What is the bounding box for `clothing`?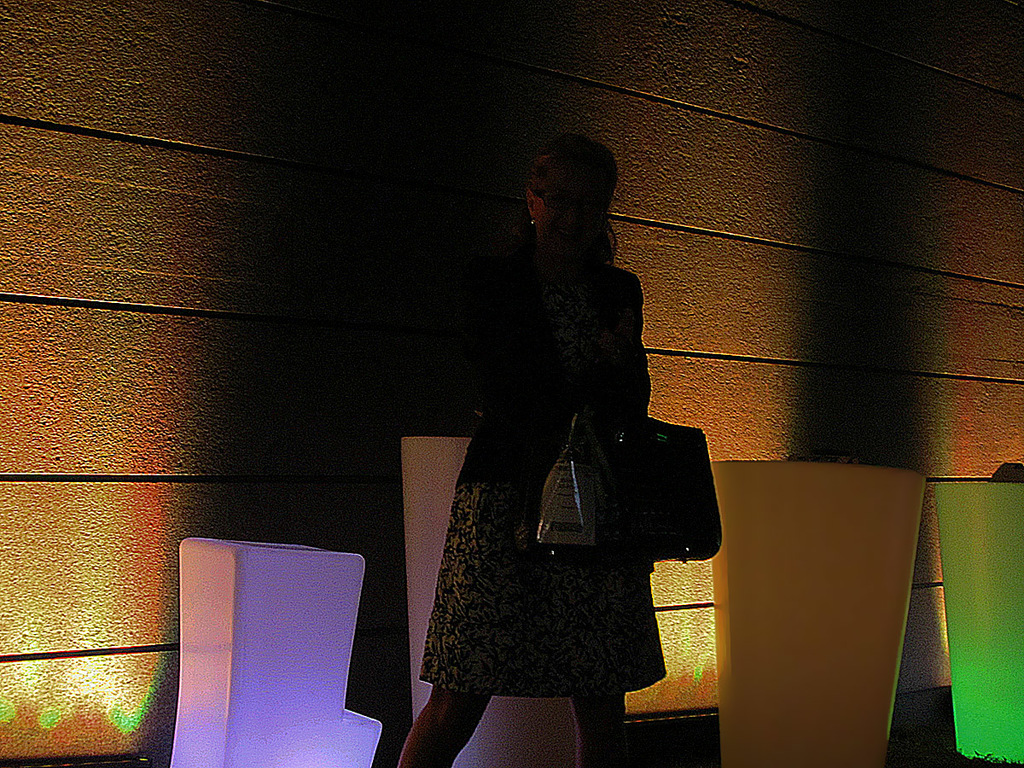
412:251:669:706.
